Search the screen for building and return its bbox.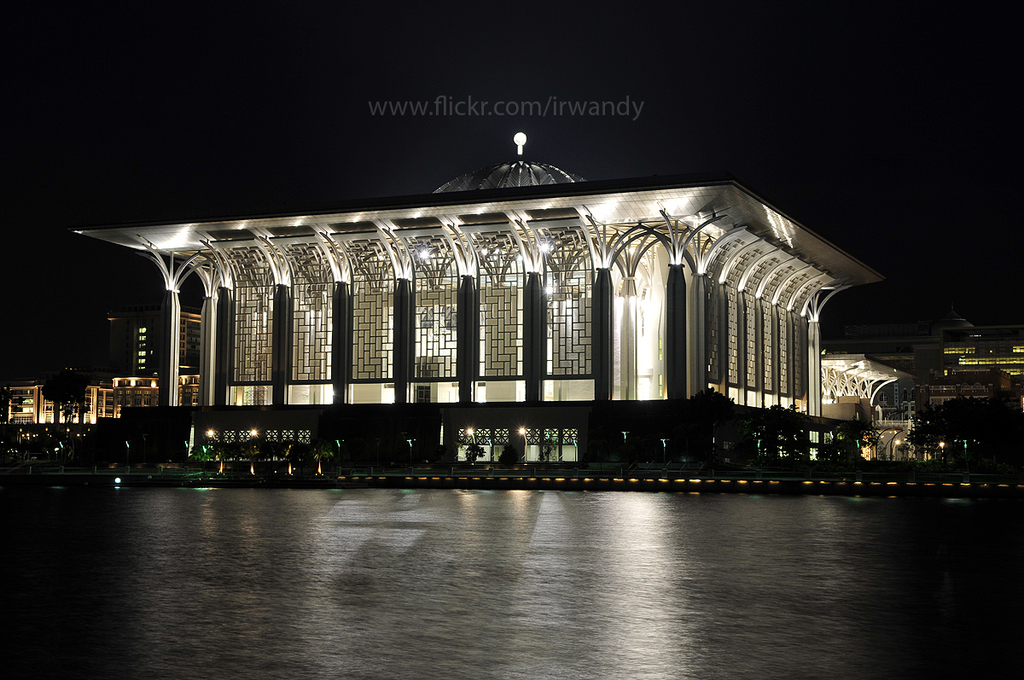
Found: 823/305/1023/467.
